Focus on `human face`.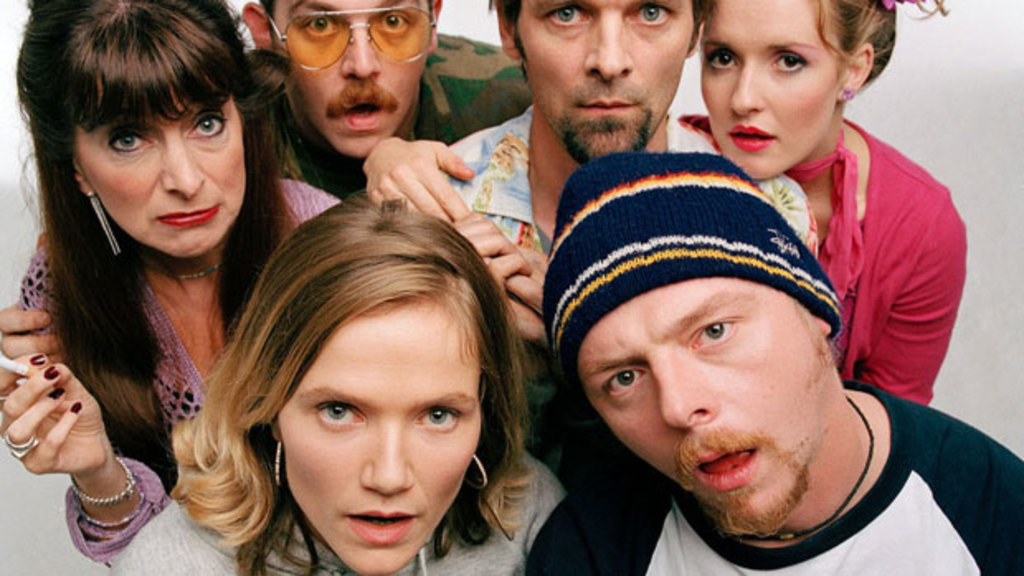
Focused at Rect(269, 0, 433, 165).
